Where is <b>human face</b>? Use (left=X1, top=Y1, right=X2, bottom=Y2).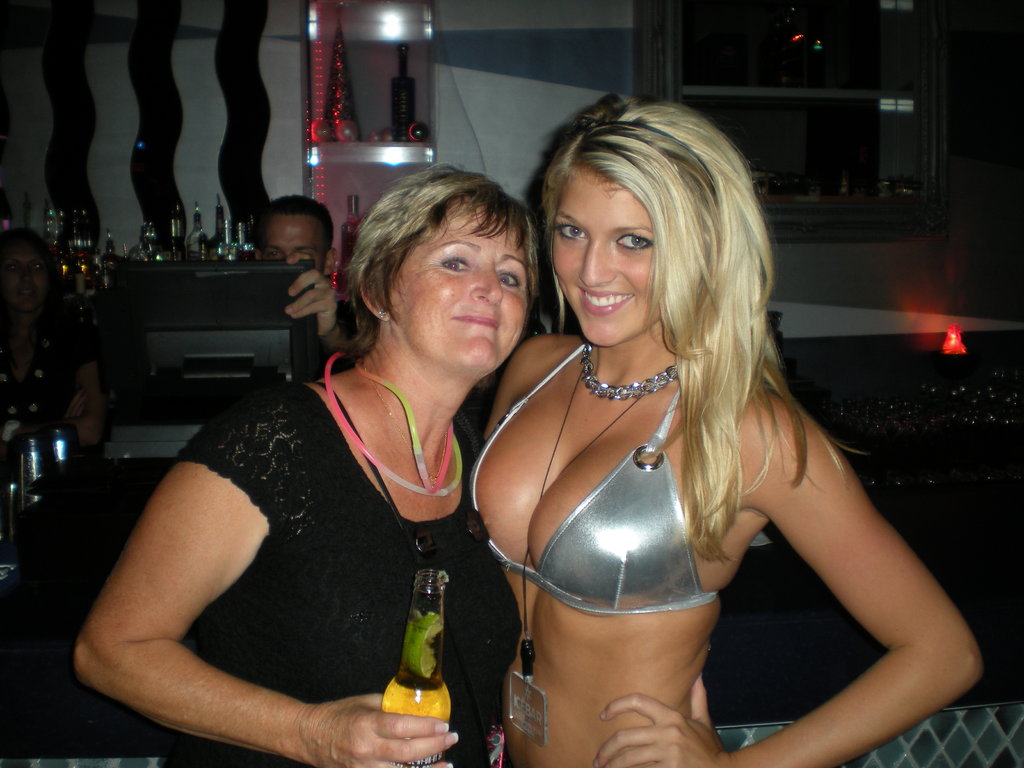
(left=264, top=216, right=329, bottom=266).
